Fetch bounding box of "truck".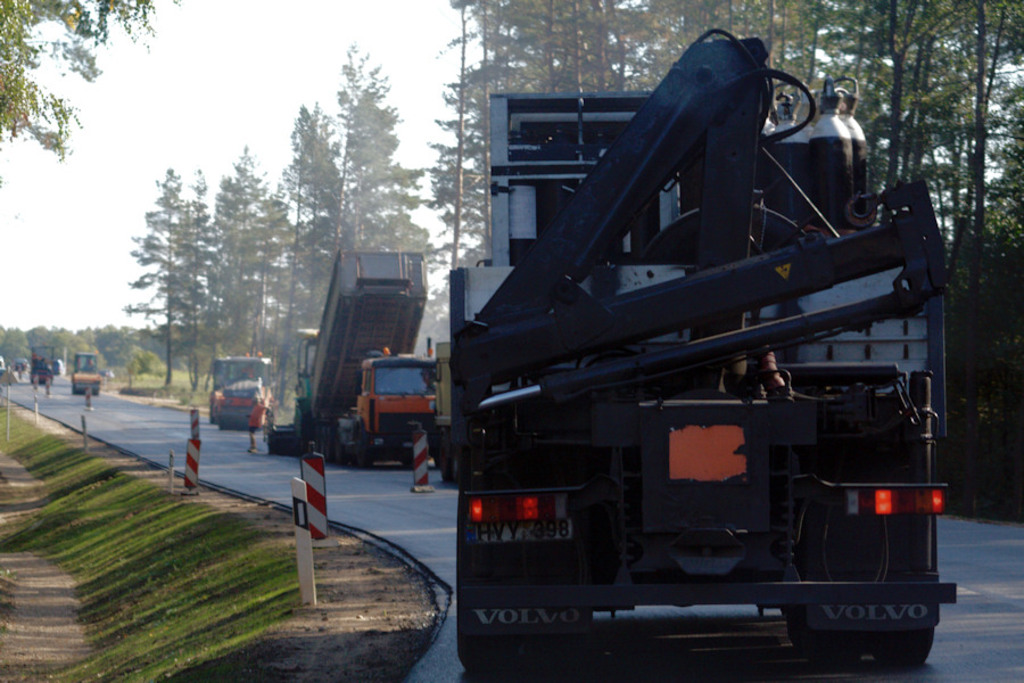
Bbox: [left=74, top=353, right=104, bottom=398].
